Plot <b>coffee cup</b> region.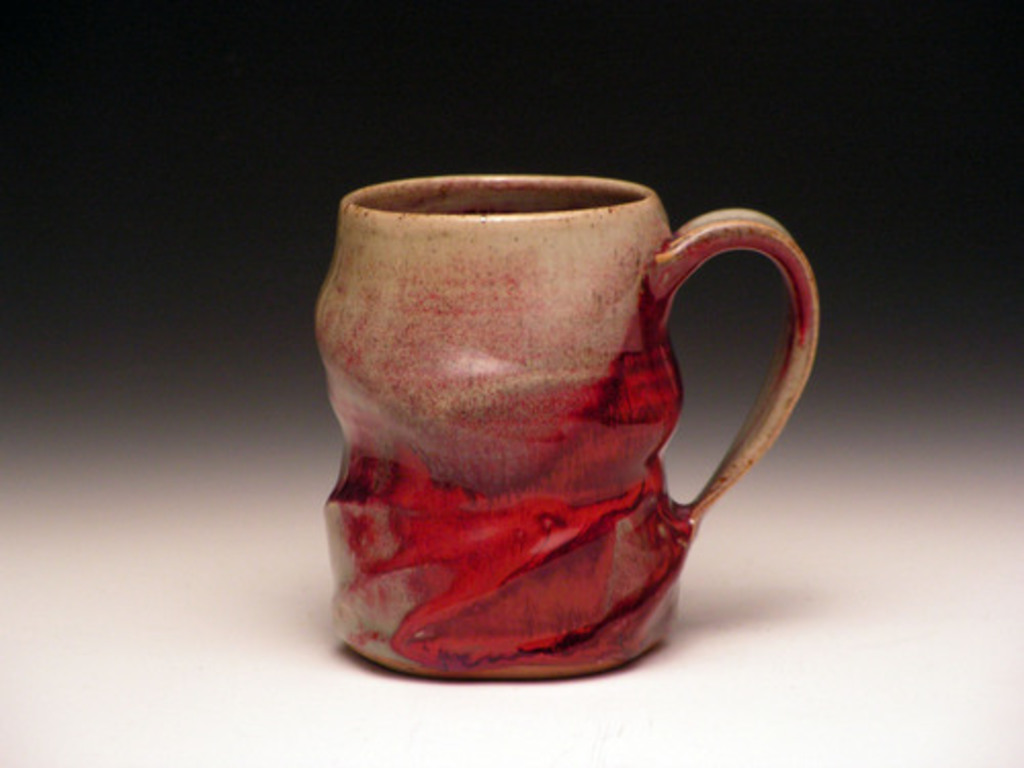
Plotted at bbox(315, 174, 819, 684).
